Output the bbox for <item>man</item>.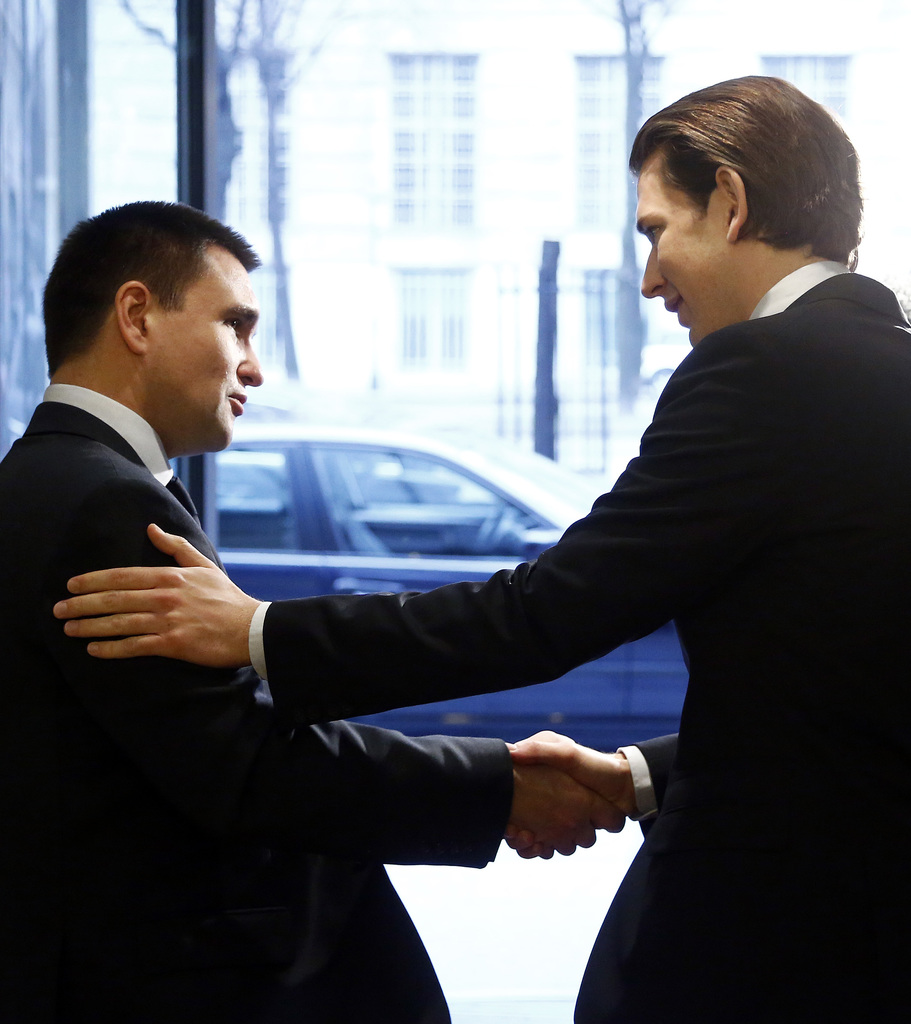
Rect(0, 188, 634, 1023).
